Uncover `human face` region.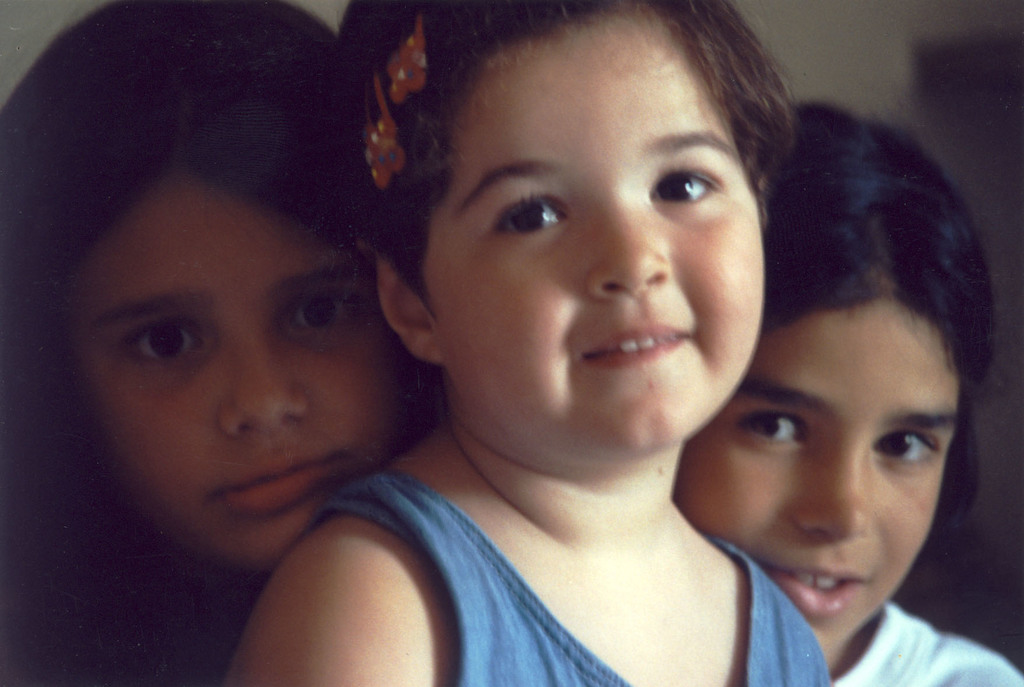
Uncovered: 61, 175, 409, 572.
